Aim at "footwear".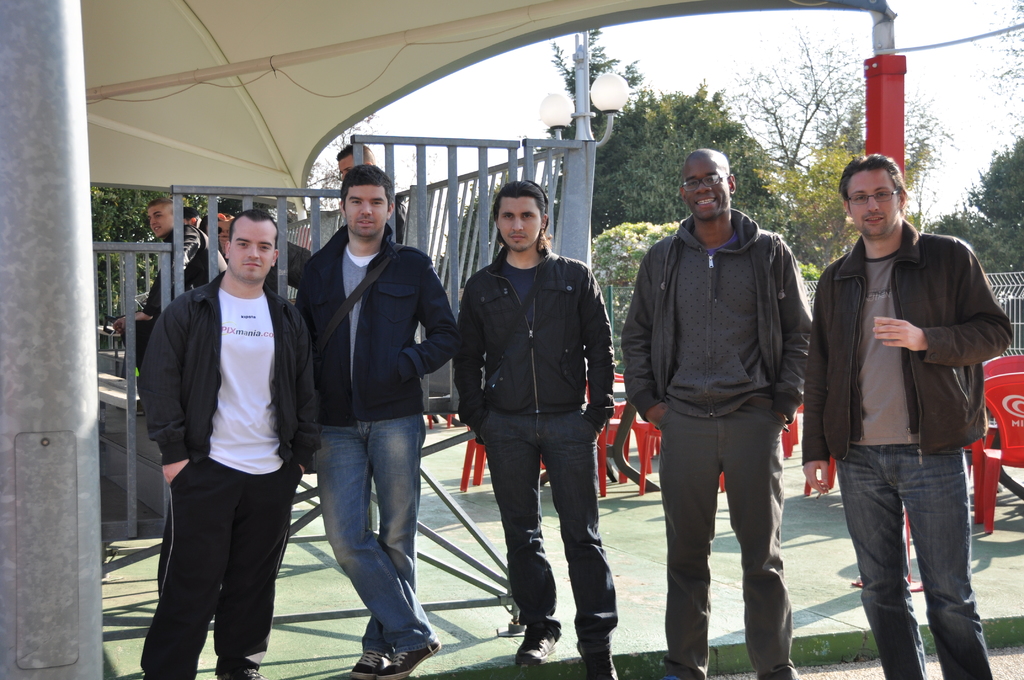
Aimed at {"left": 577, "top": 642, "right": 623, "bottom": 679}.
